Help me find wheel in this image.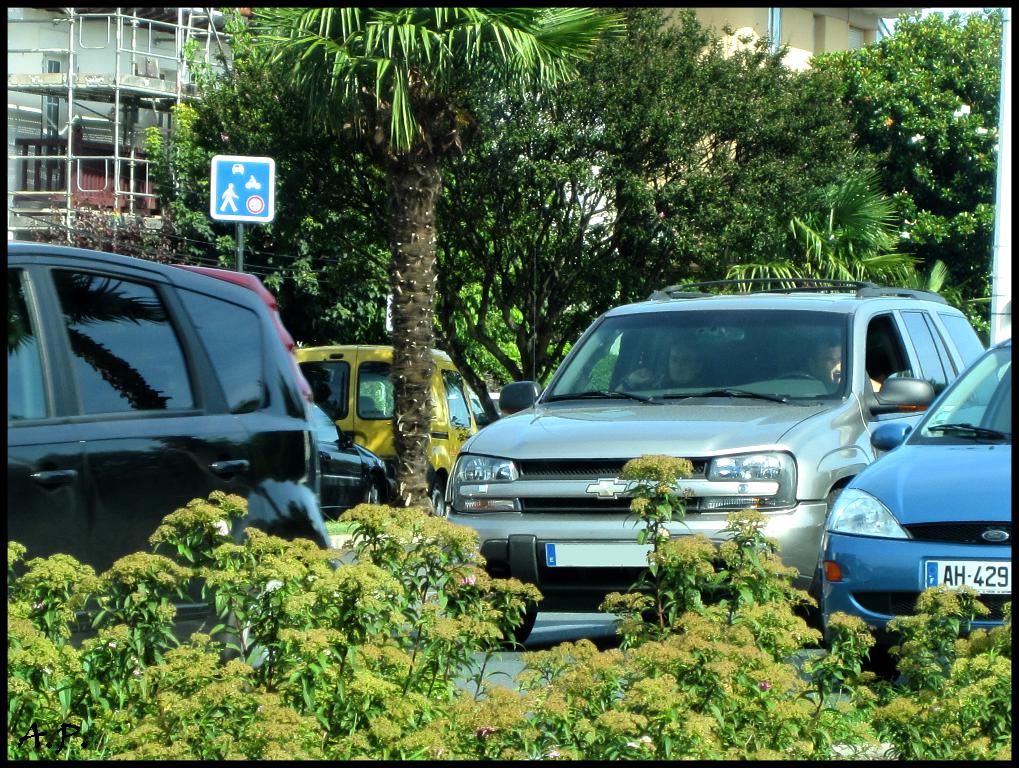
Found it: 367/481/384/515.
